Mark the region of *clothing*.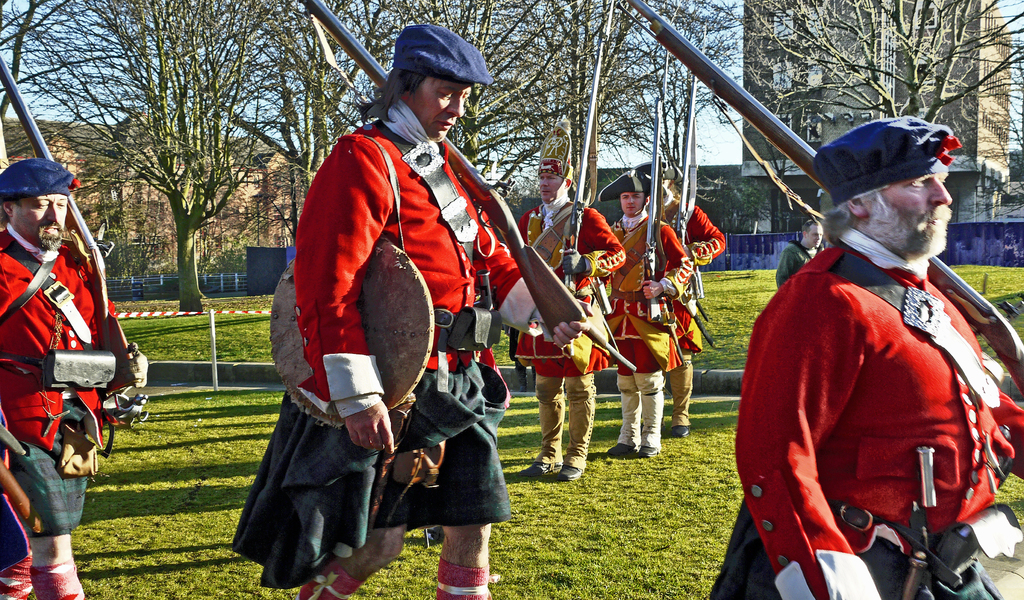
Region: bbox(663, 188, 732, 422).
